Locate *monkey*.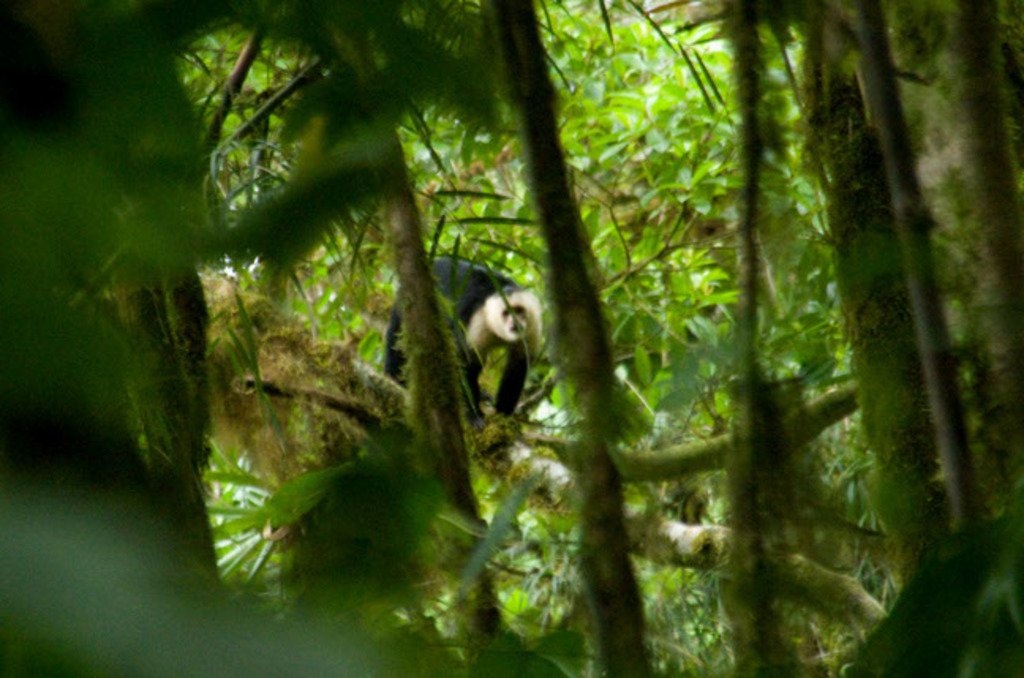
Bounding box: bbox(382, 253, 542, 427).
